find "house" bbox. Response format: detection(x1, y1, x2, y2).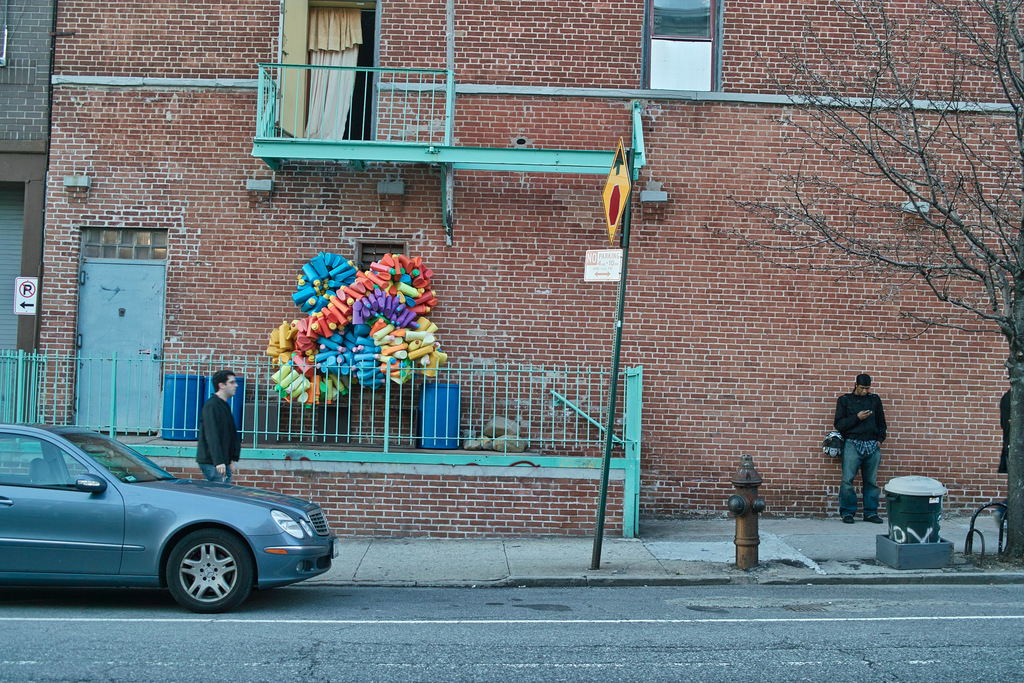
detection(42, 0, 1023, 543).
